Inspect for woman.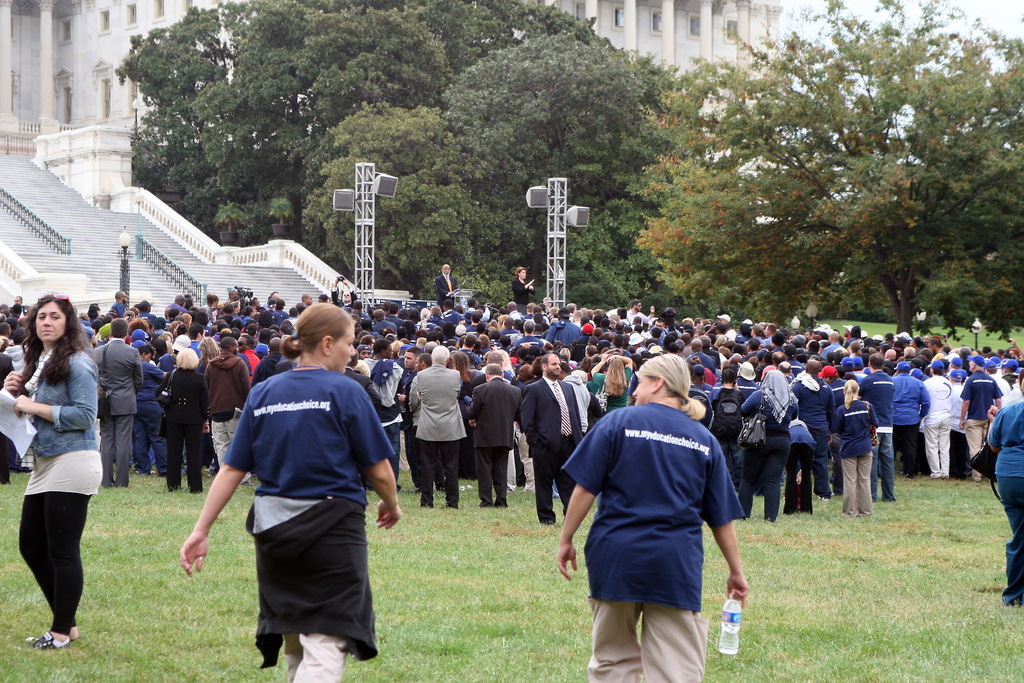
Inspection: 152,348,211,499.
